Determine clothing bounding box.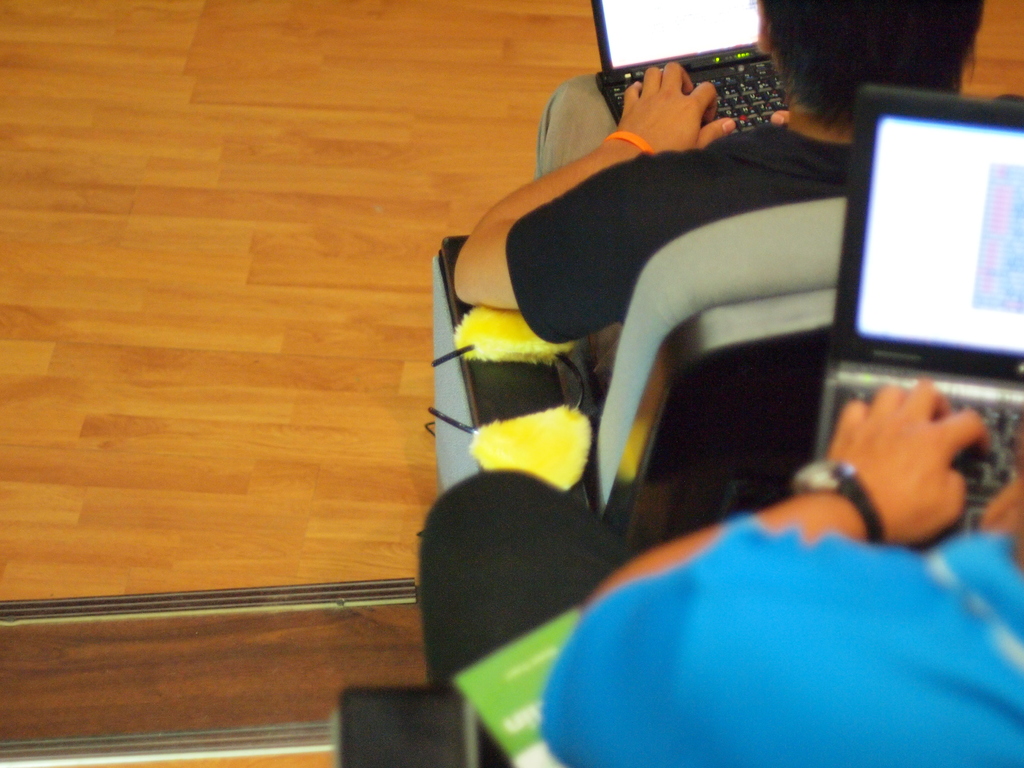
Determined: (415,472,1023,767).
